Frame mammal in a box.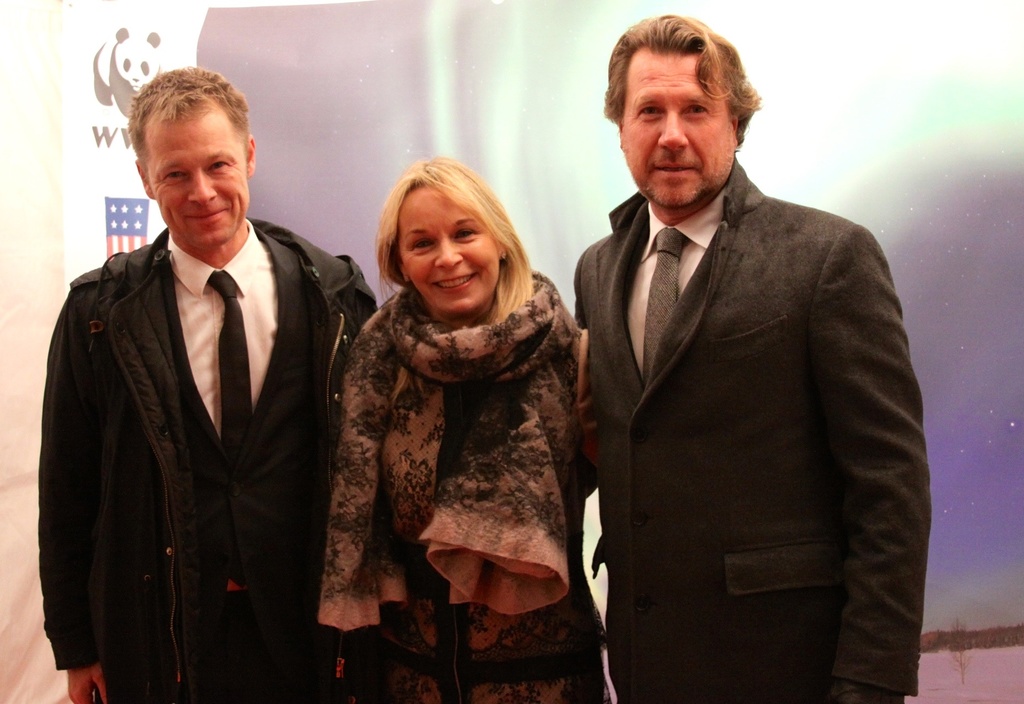
{"x1": 297, "y1": 174, "x2": 613, "y2": 662}.
